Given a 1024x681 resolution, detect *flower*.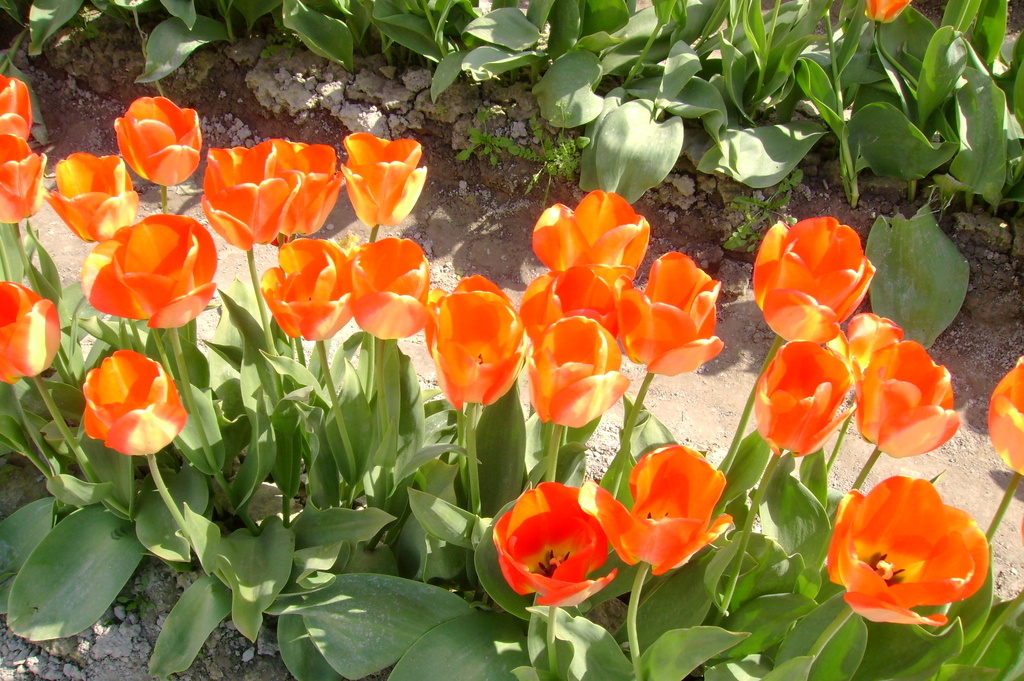
l=576, t=445, r=735, b=577.
